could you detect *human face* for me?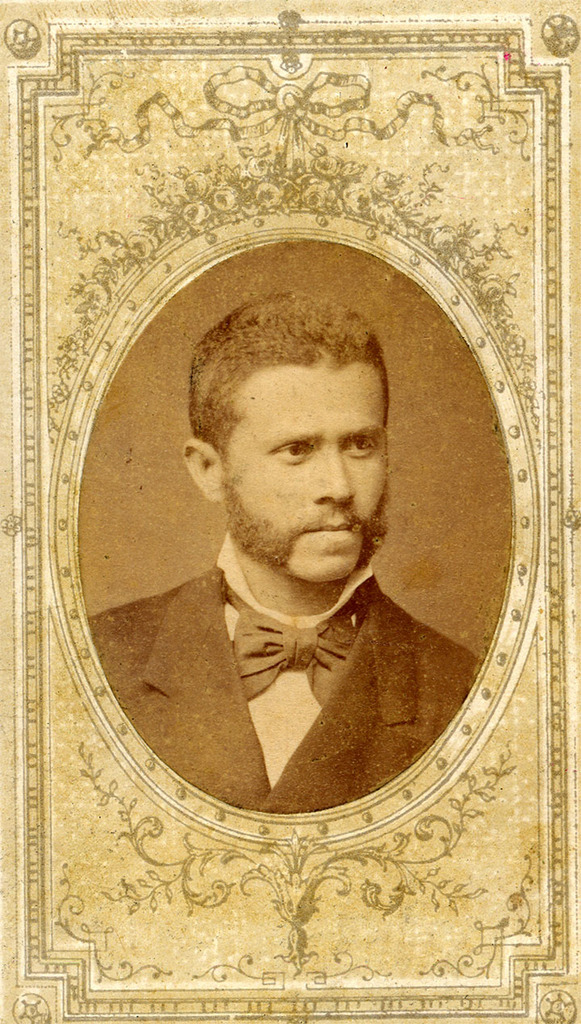
Detection result: (left=218, top=356, right=389, bottom=579).
